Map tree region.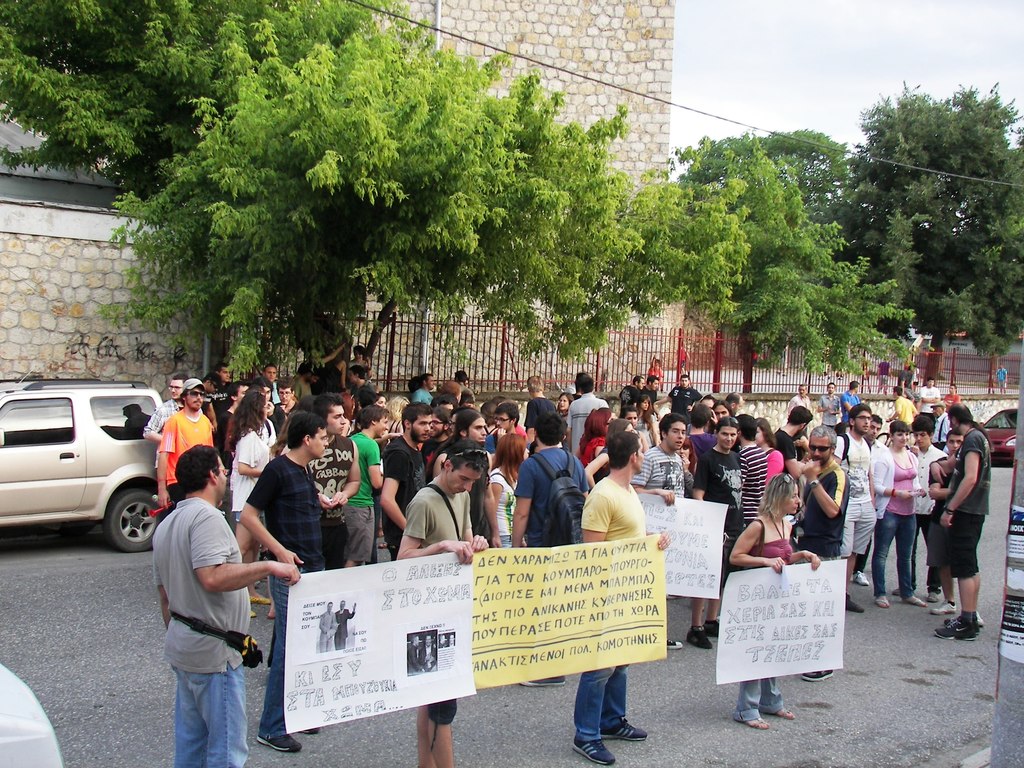
Mapped to Rect(65, 51, 664, 359).
